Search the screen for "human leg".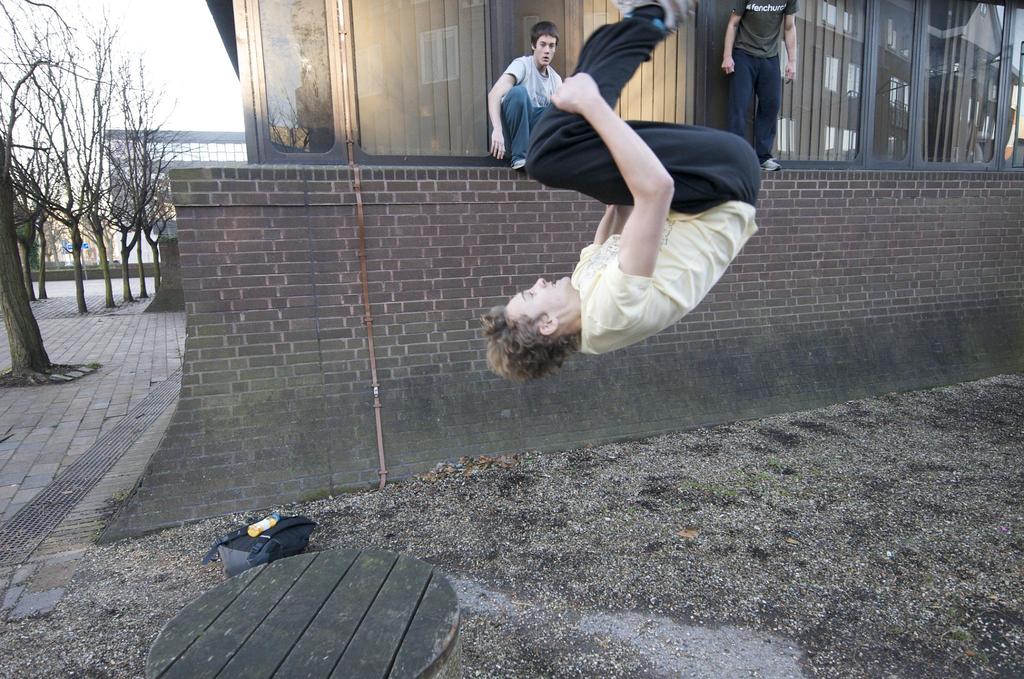
Found at box=[519, 0, 754, 186].
